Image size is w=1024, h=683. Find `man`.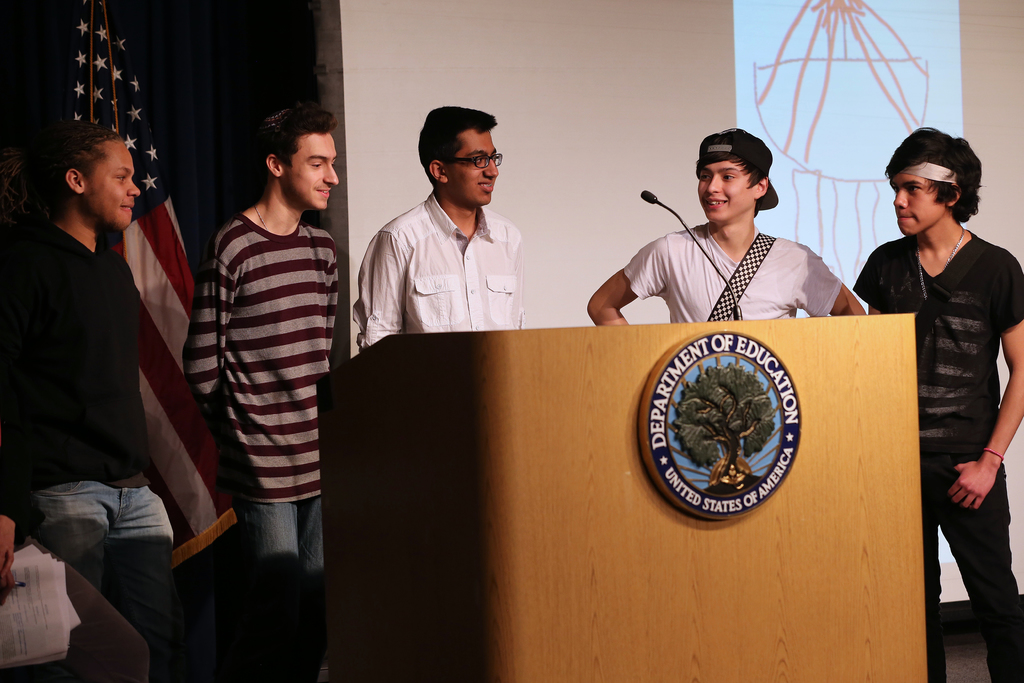
locate(348, 105, 534, 344).
